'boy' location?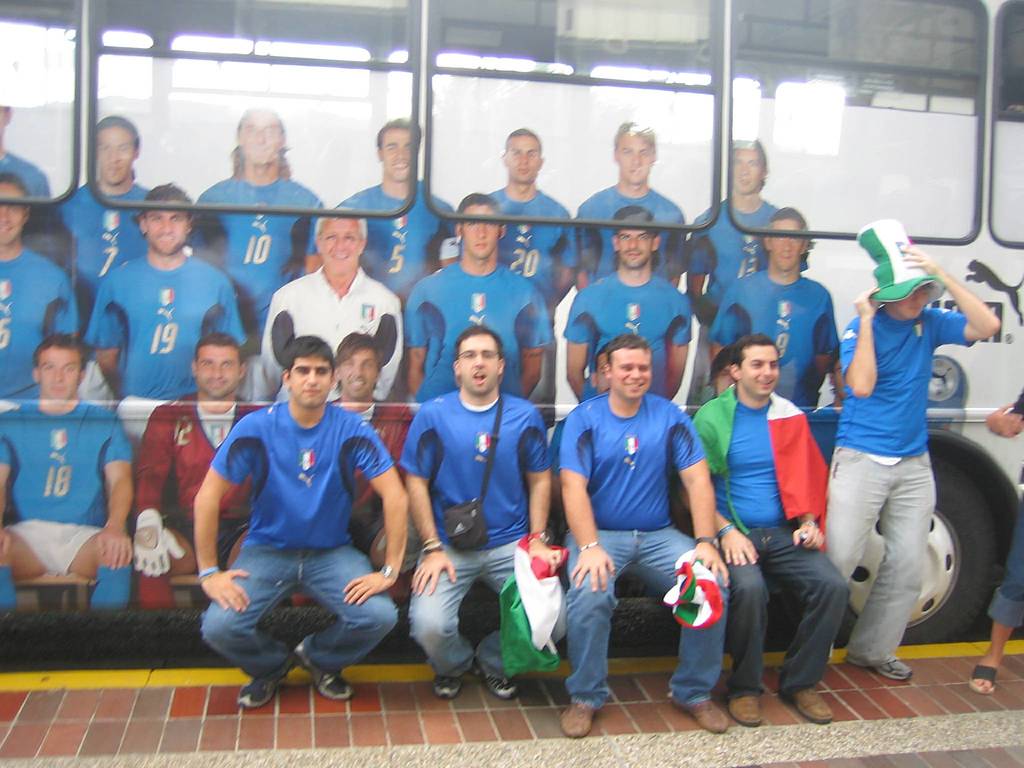
[184, 335, 408, 704]
